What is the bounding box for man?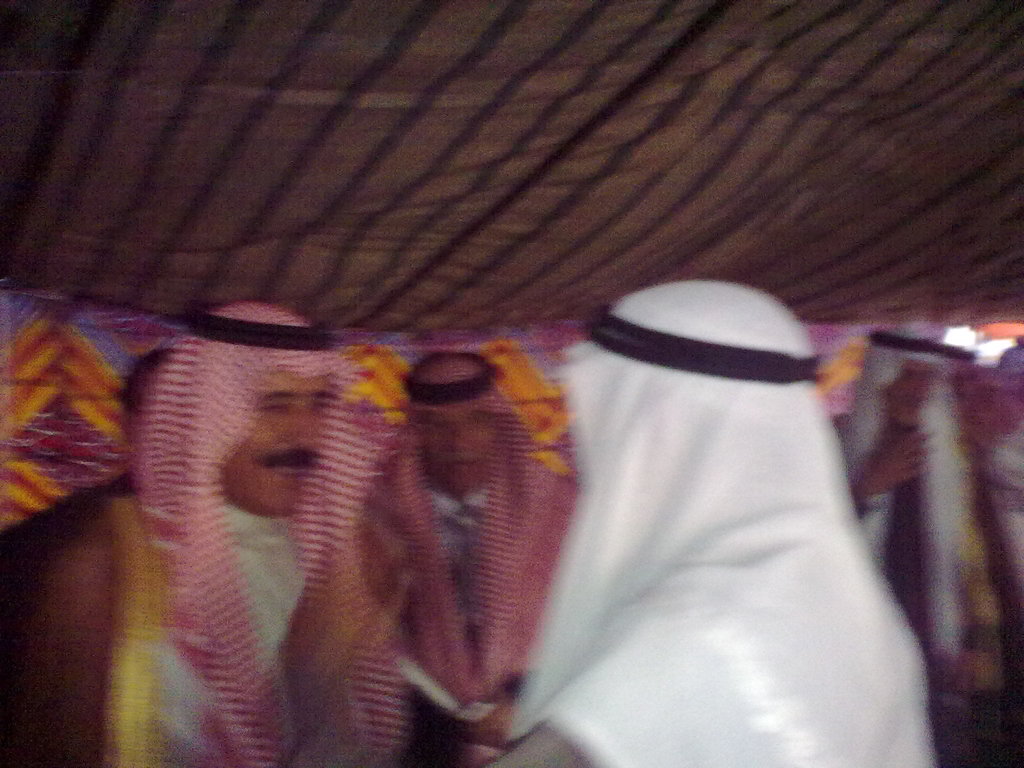
[x1=831, y1=320, x2=1014, y2=705].
